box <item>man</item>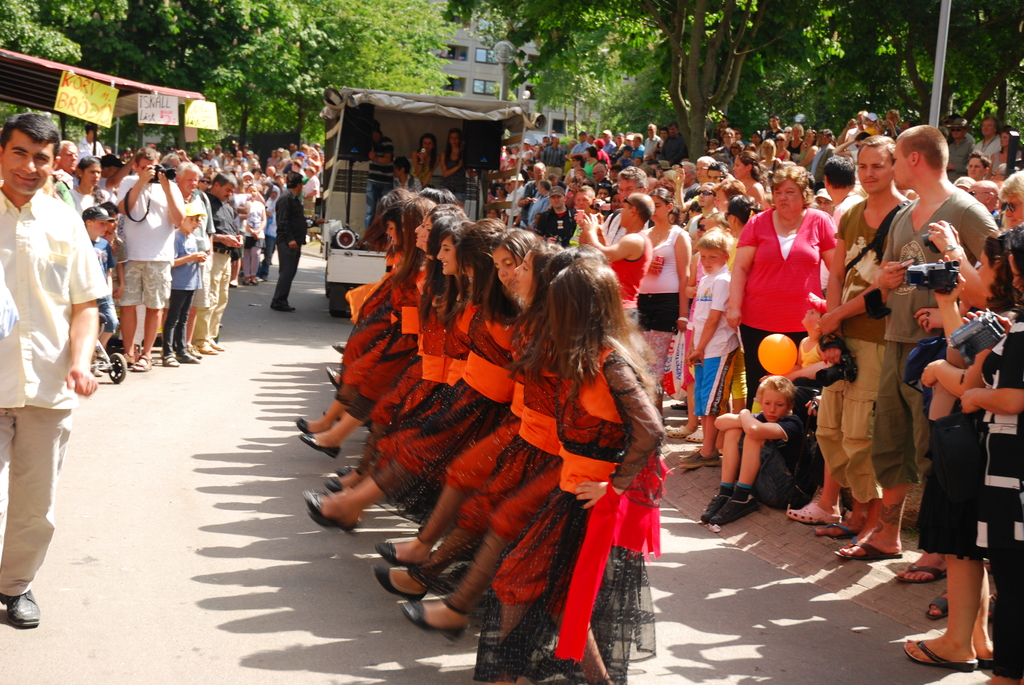
626/134/643/157
